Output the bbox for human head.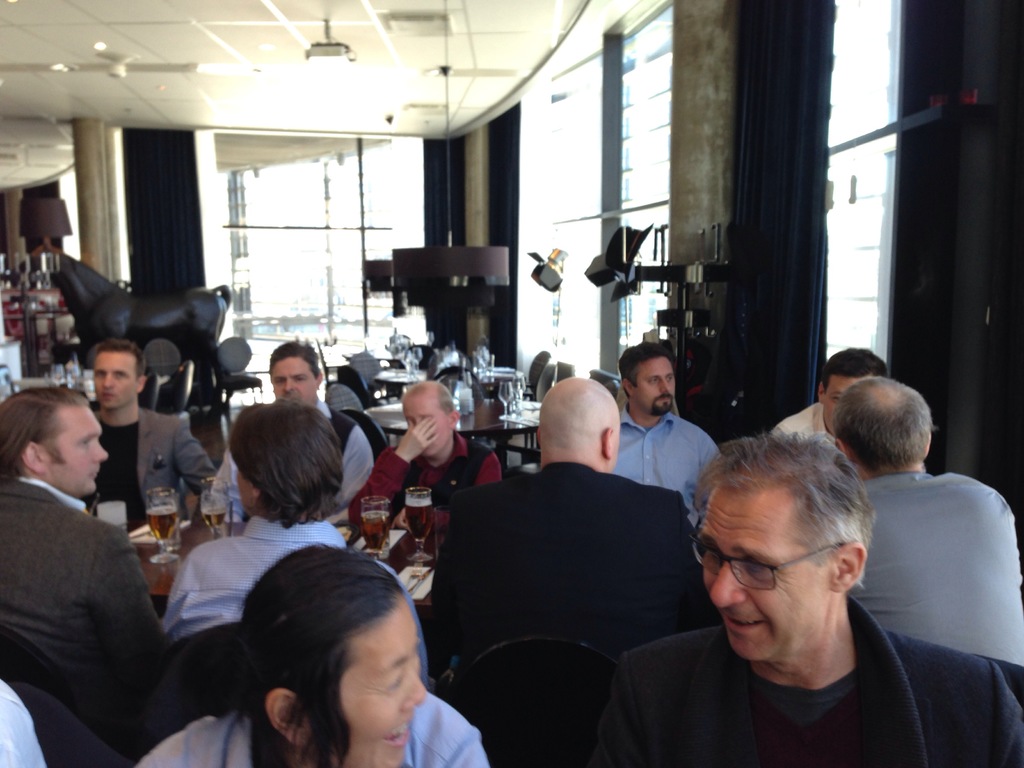
[left=244, top=547, right=424, bottom=767].
